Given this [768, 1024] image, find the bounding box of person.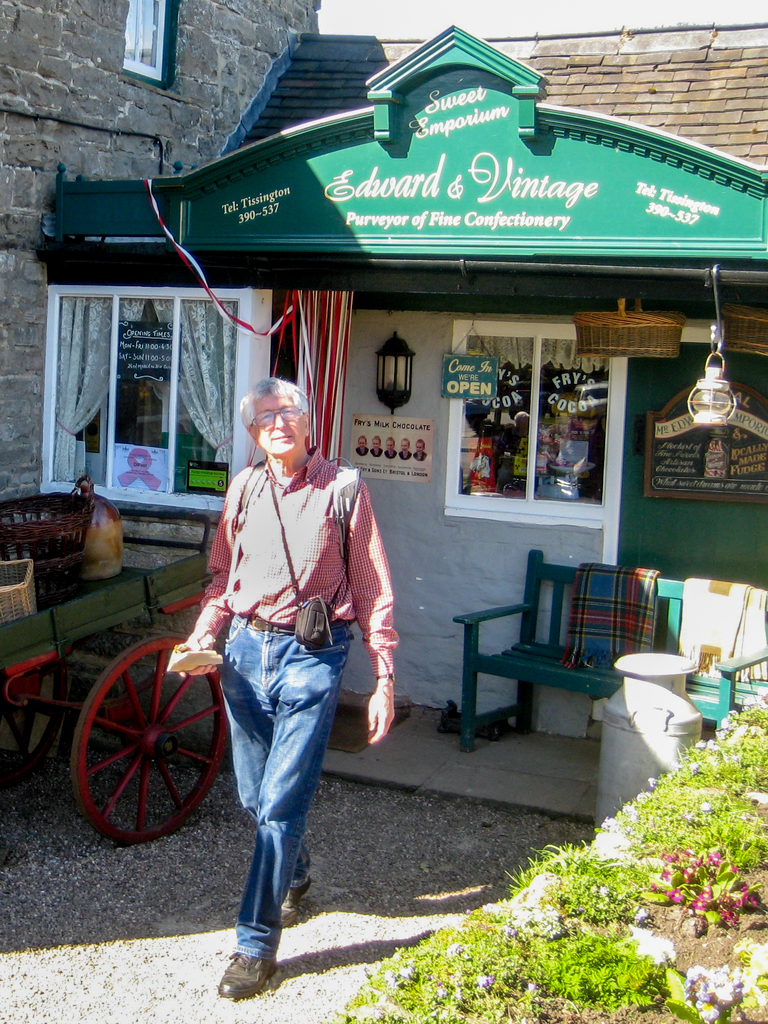
412:438:426:459.
